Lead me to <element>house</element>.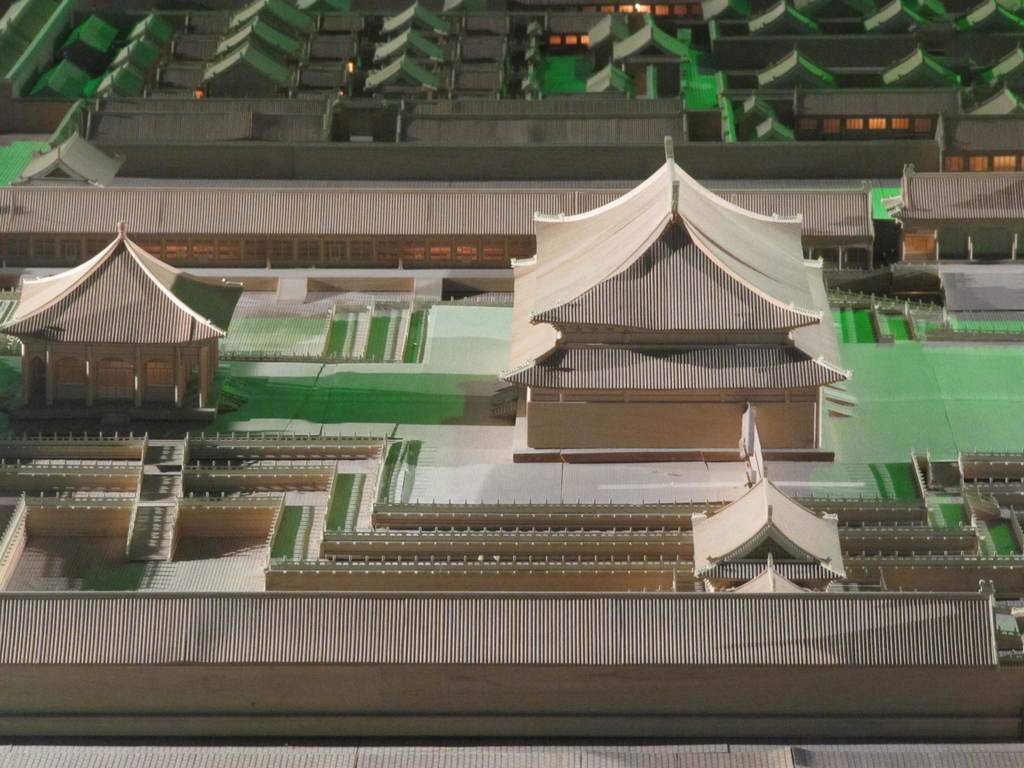
Lead to 0 0 65 36.
